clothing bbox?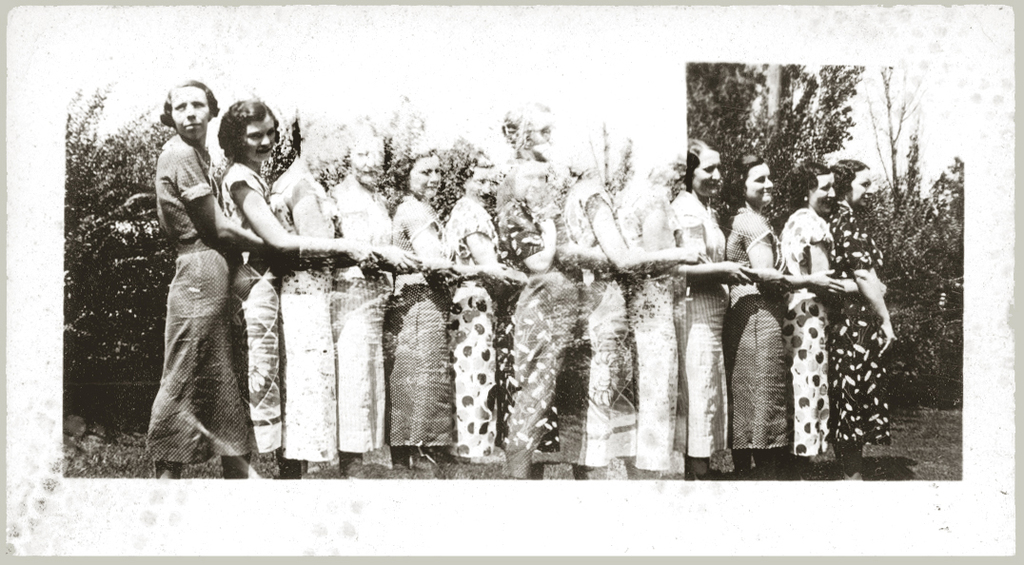
[730,205,789,459]
